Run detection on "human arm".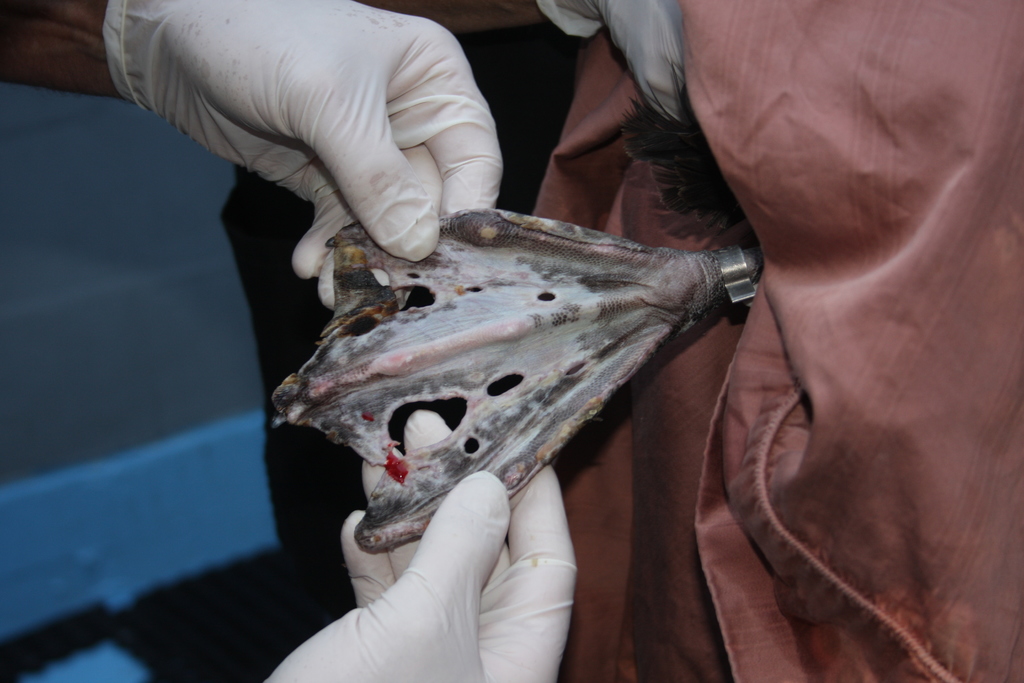
Result: [left=353, top=0, right=689, bottom=121].
